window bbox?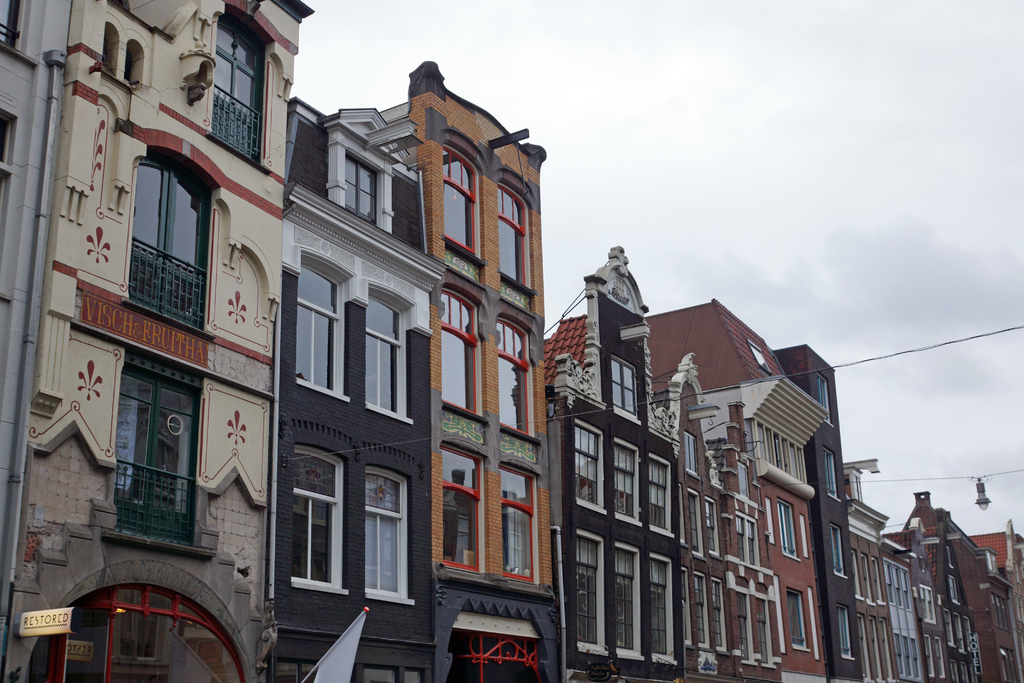
BBox(286, 436, 346, 598)
